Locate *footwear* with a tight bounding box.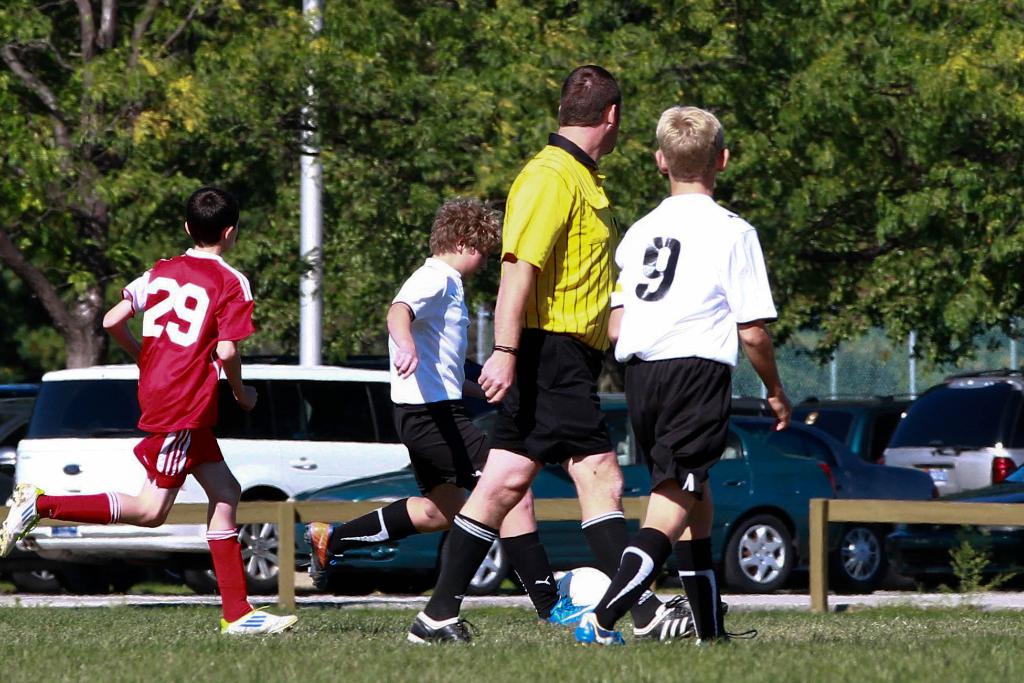
Rect(300, 522, 337, 591).
